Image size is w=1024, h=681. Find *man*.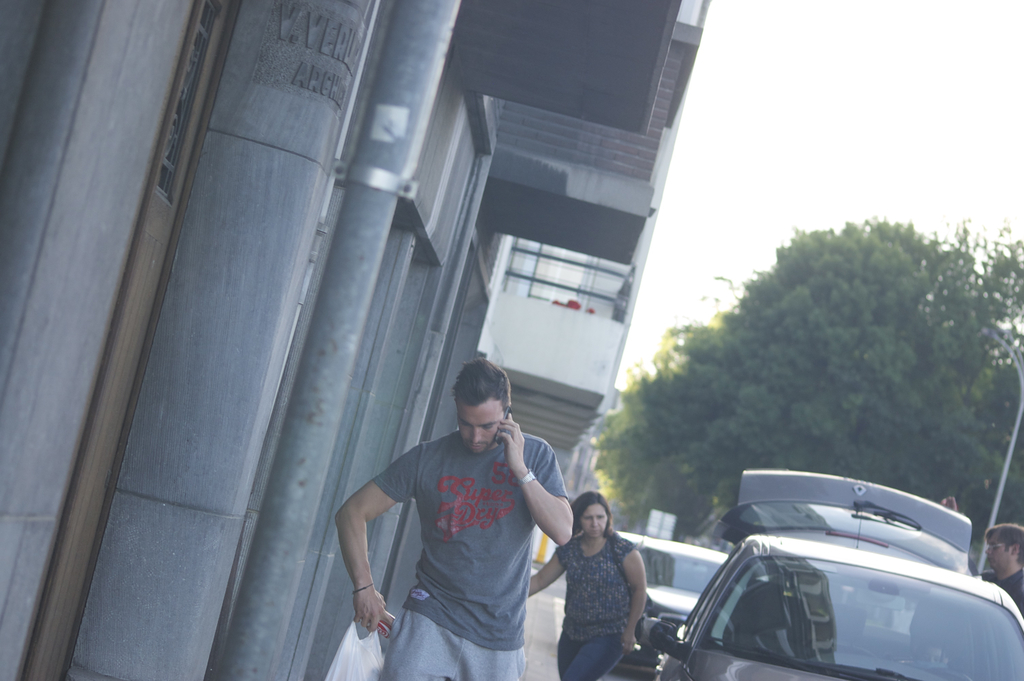
select_region(943, 496, 1023, 618).
